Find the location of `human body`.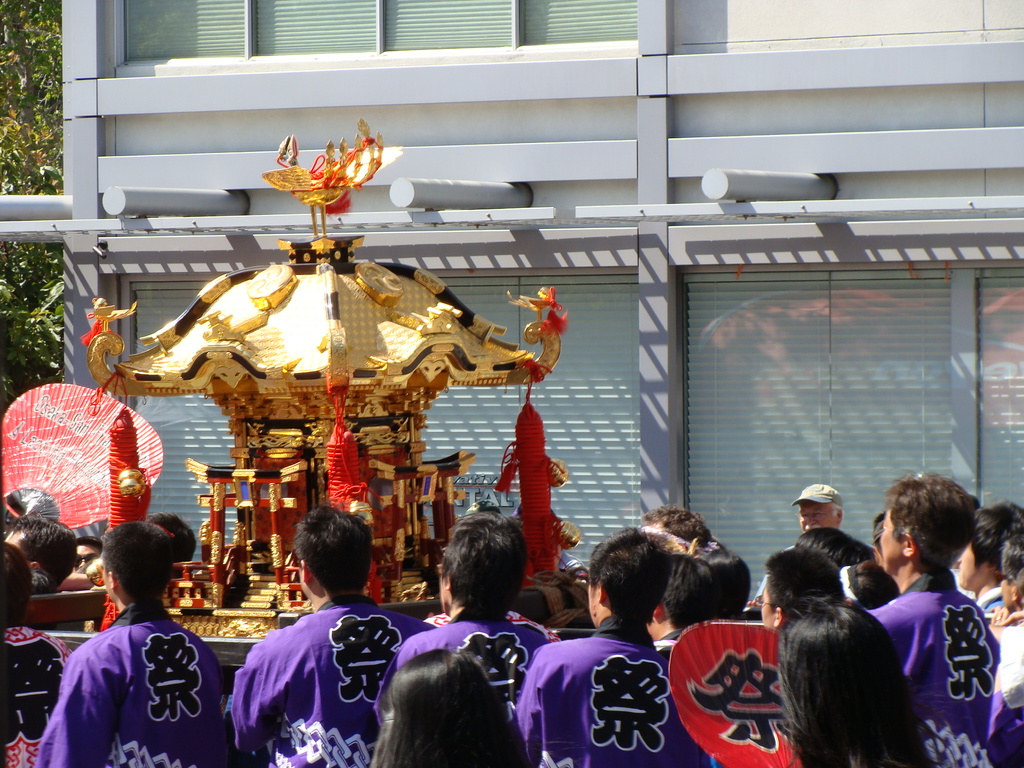
Location: pyautogui.locateOnScreen(0, 540, 59, 767).
